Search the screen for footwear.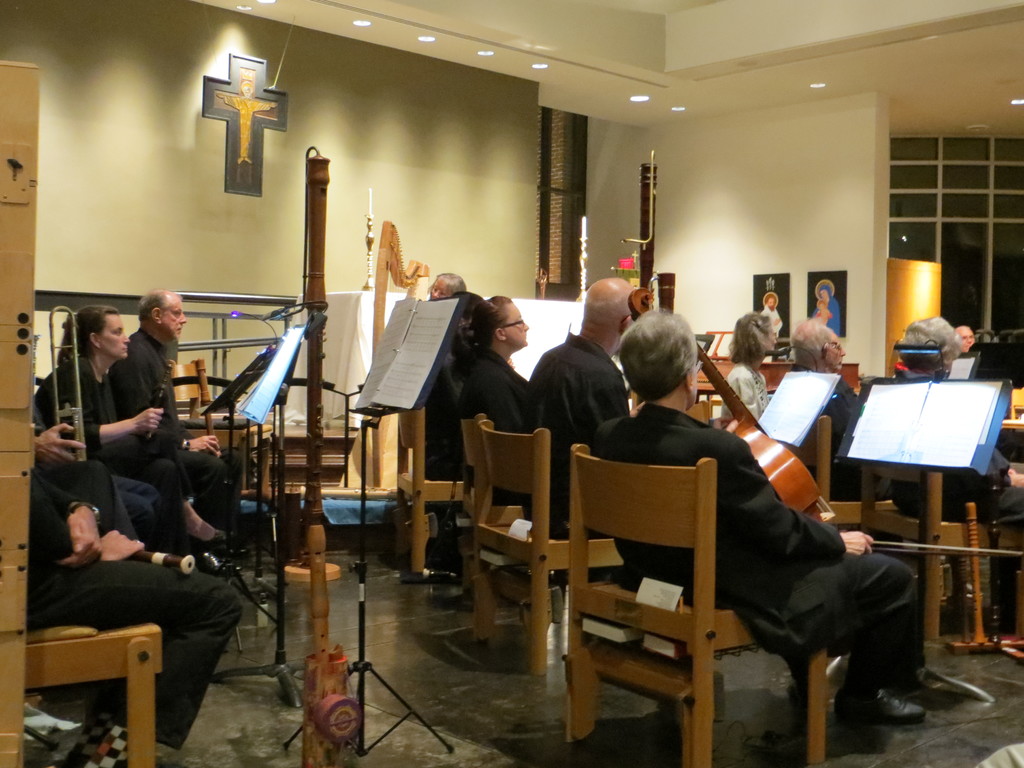
Found at 834, 686, 922, 723.
